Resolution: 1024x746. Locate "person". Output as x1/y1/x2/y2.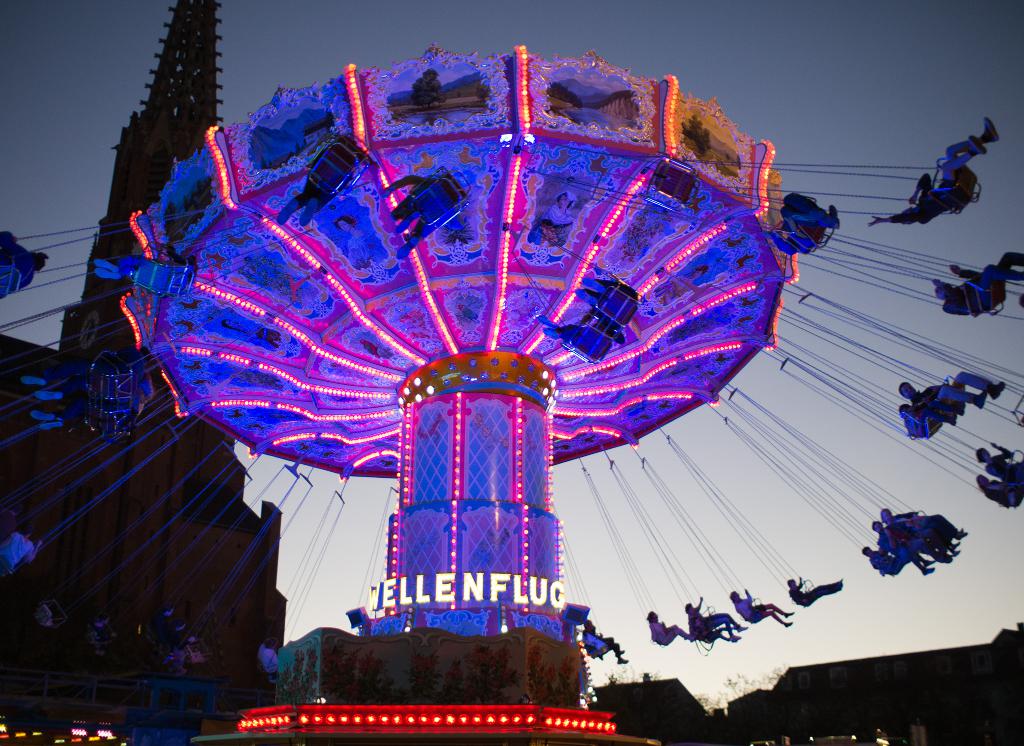
92/241/196/281.
